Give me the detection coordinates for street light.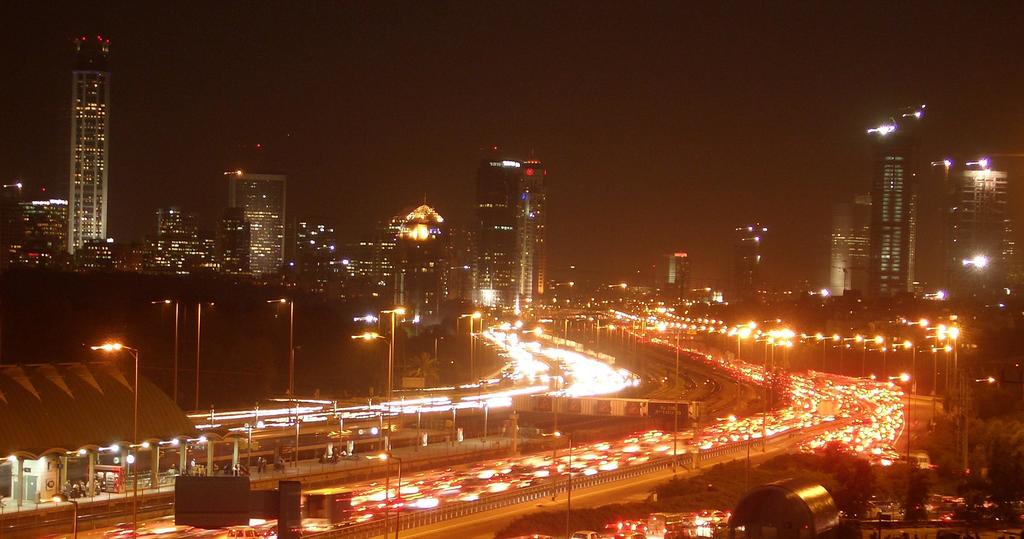
box(672, 326, 698, 467).
